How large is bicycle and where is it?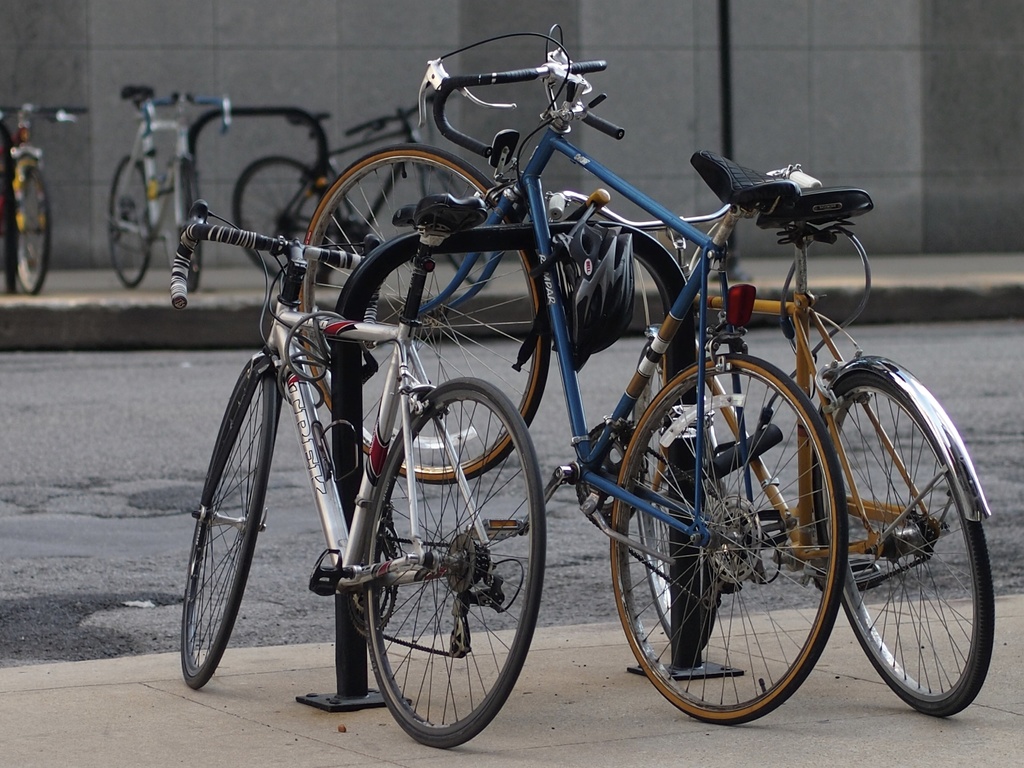
Bounding box: 107, 83, 232, 294.
